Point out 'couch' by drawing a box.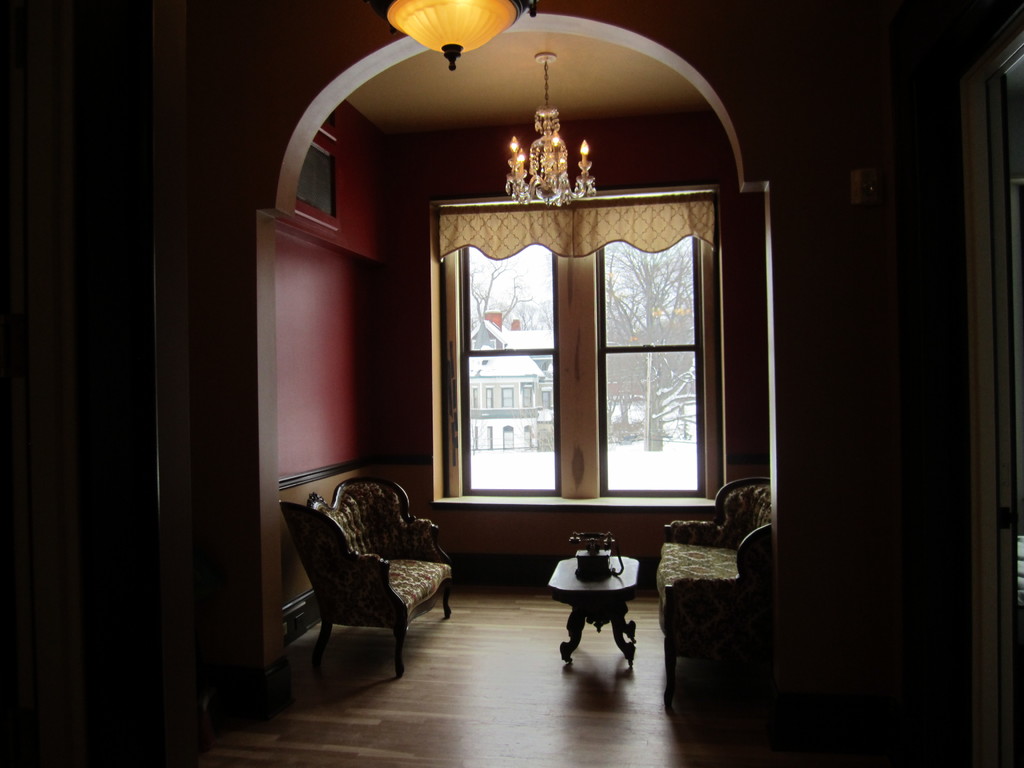
bbox(278, 481, 453, 676).
